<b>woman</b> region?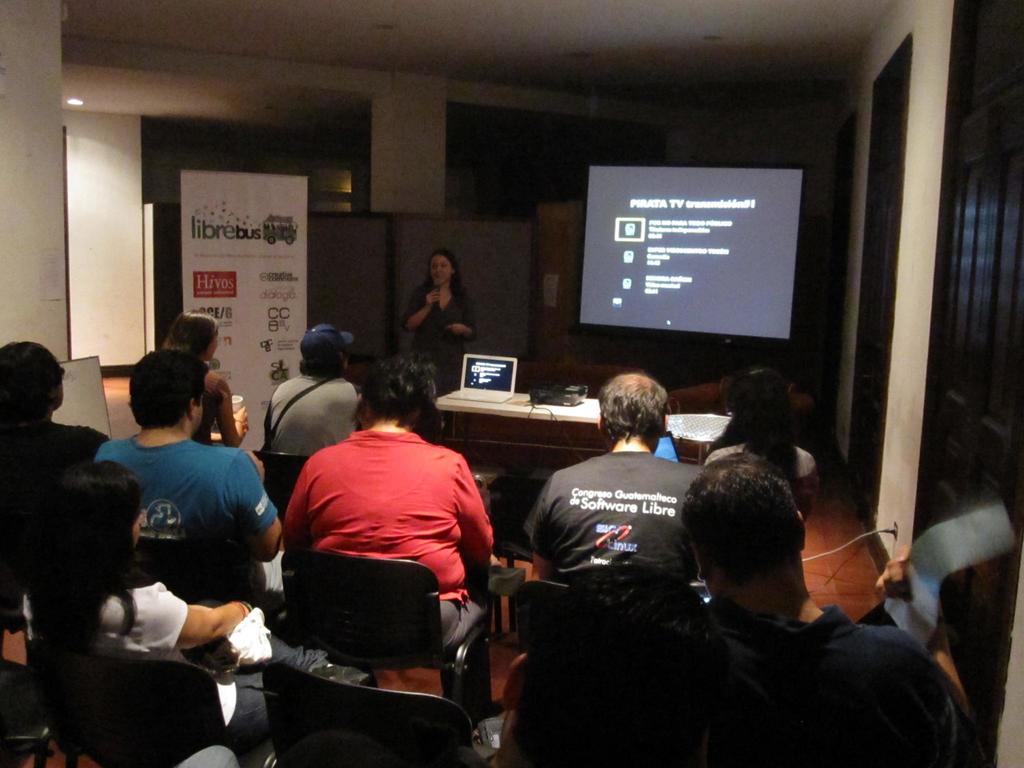
<box>396,257,473,359</box>
